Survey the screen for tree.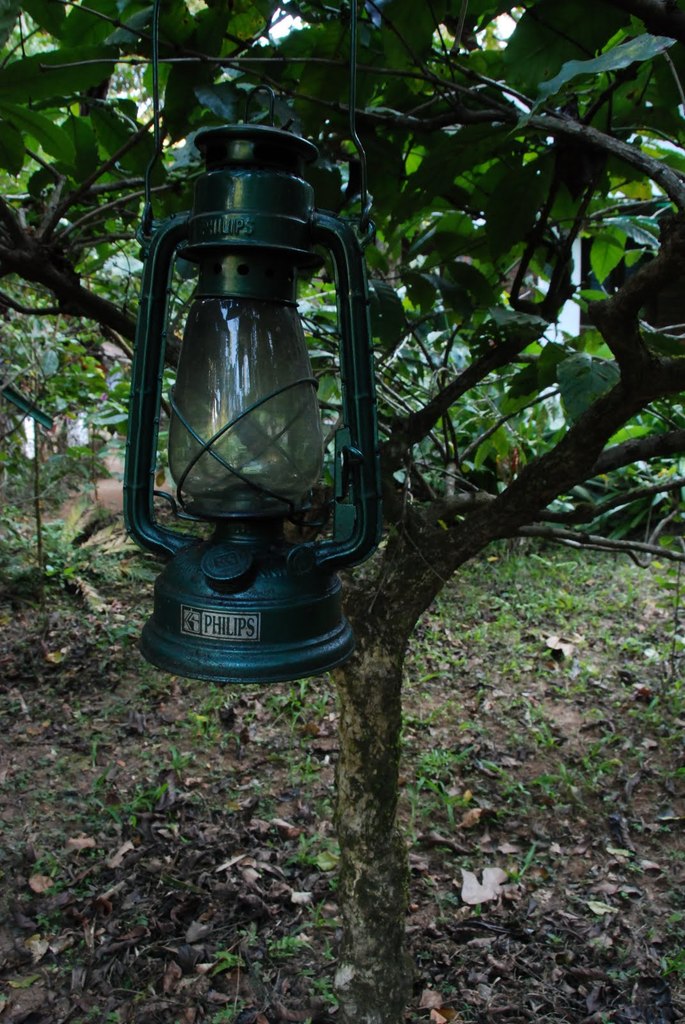
Survey found: (0, 0, 681, 1022).
